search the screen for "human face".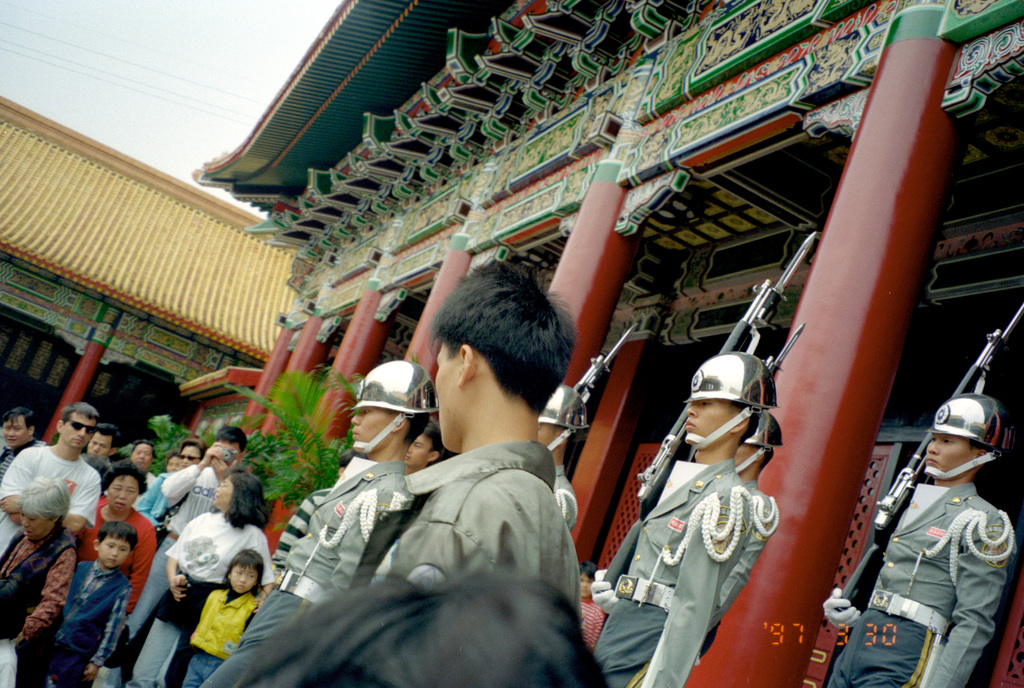
Found at 132 447 149 470.
